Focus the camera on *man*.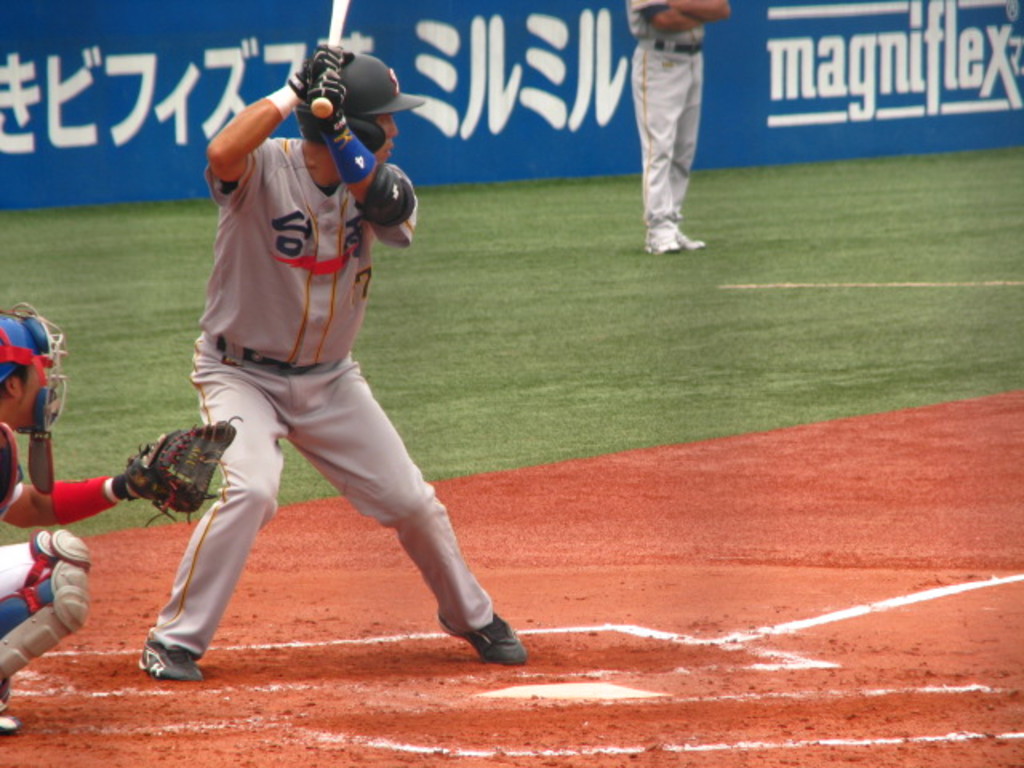
Focus region: locate(123, 42, 546, 678).
